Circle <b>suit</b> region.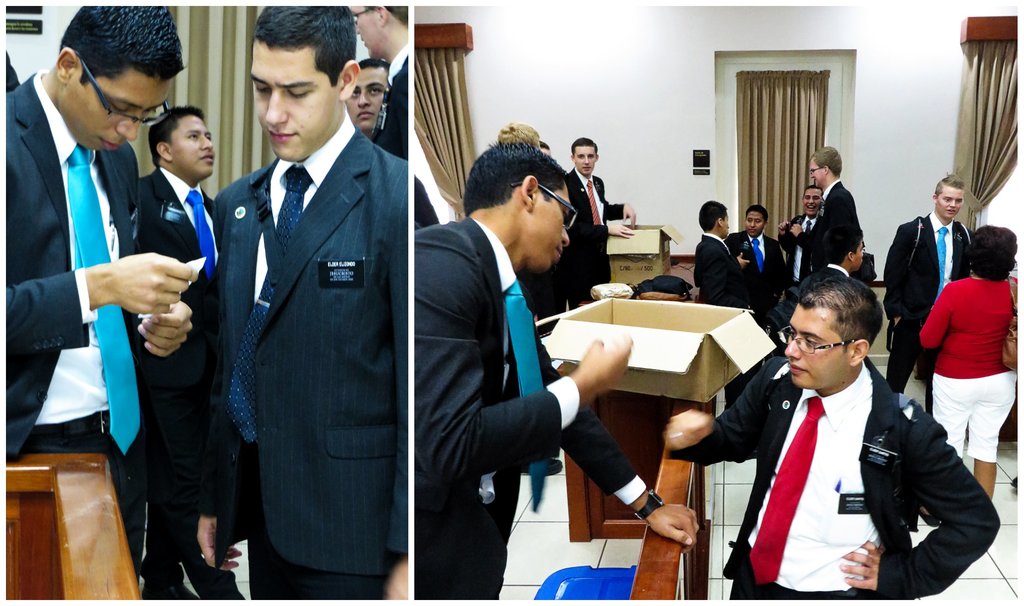
Region: 884,214,975,413.
